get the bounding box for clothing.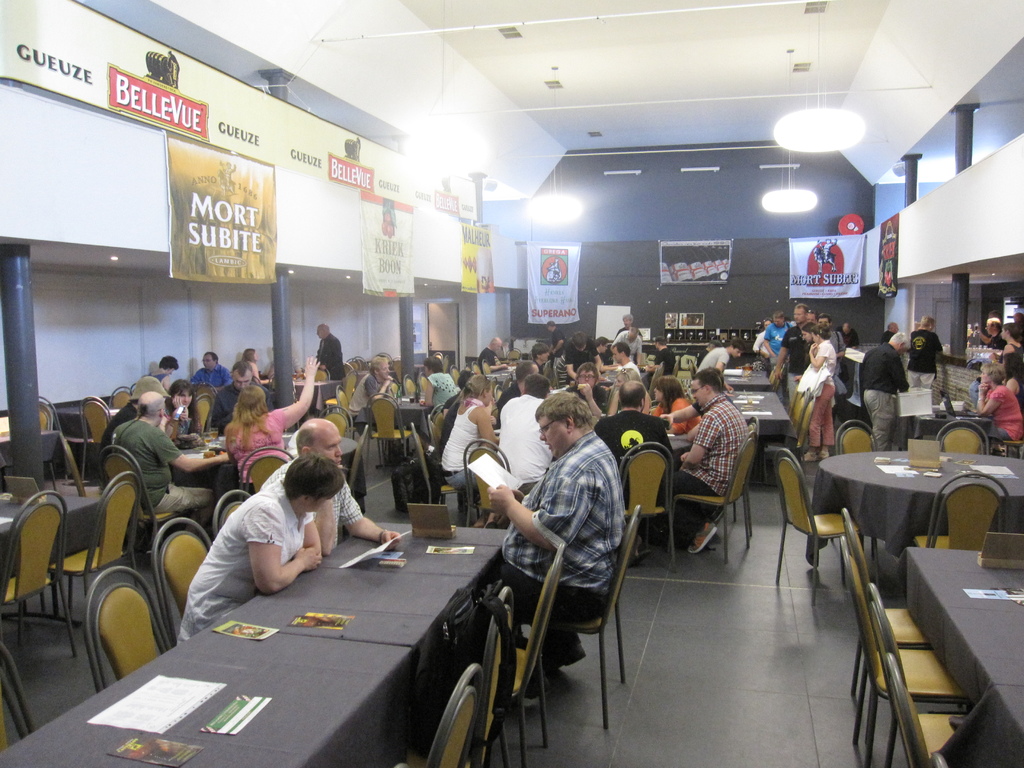
(left=440, top=390, right=467, bottom=419).
